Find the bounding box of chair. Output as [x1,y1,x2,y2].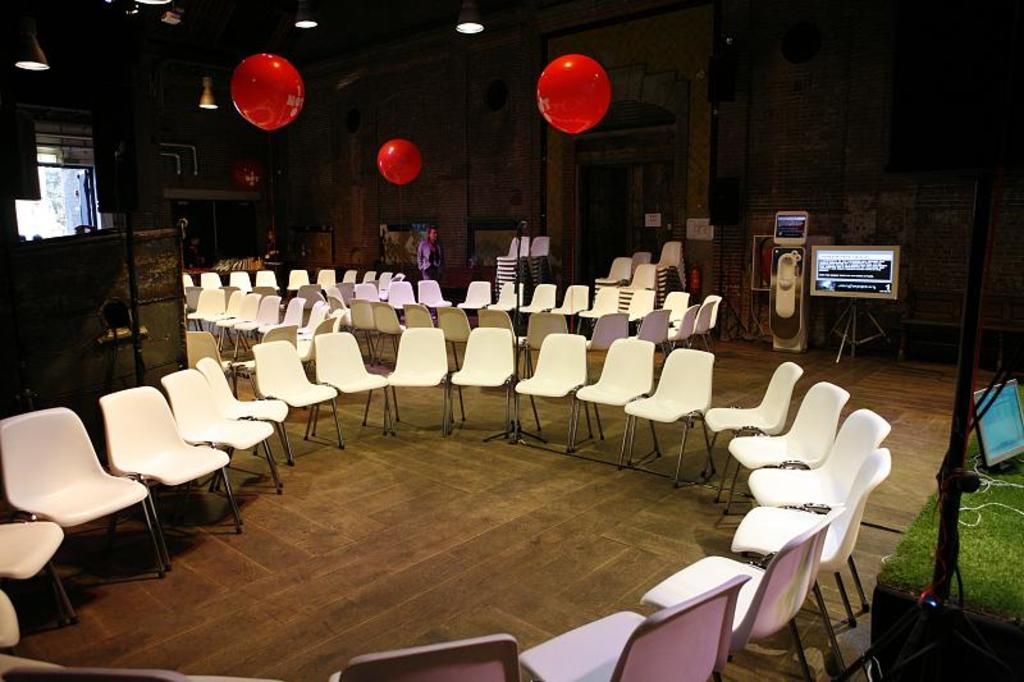
[521,279,556,313].
